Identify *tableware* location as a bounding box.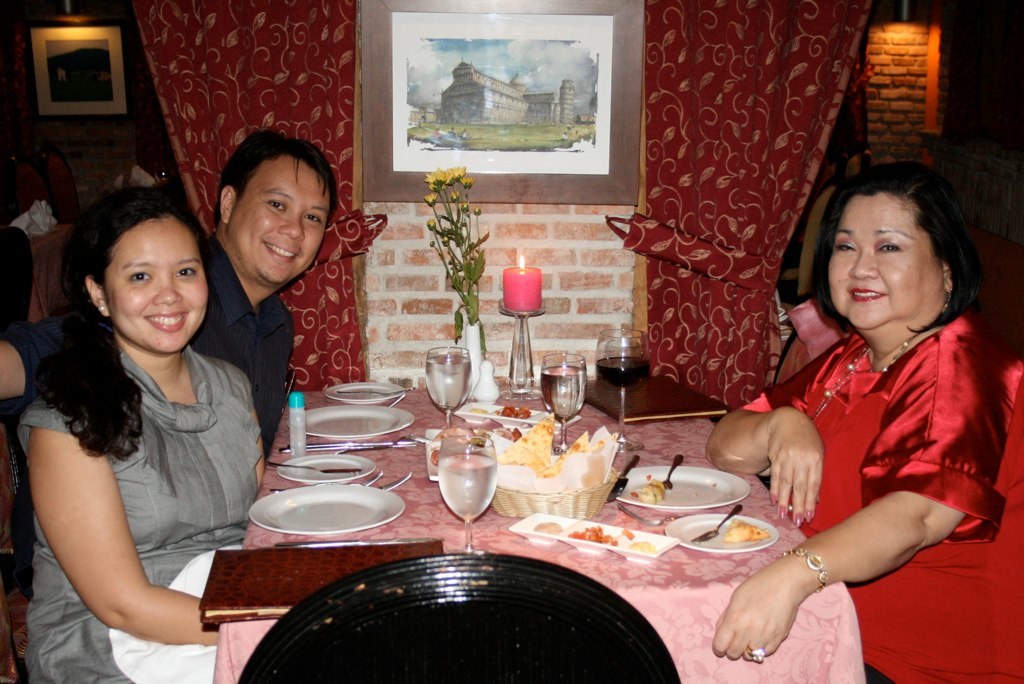
<box>492,453,621,518</box>.
